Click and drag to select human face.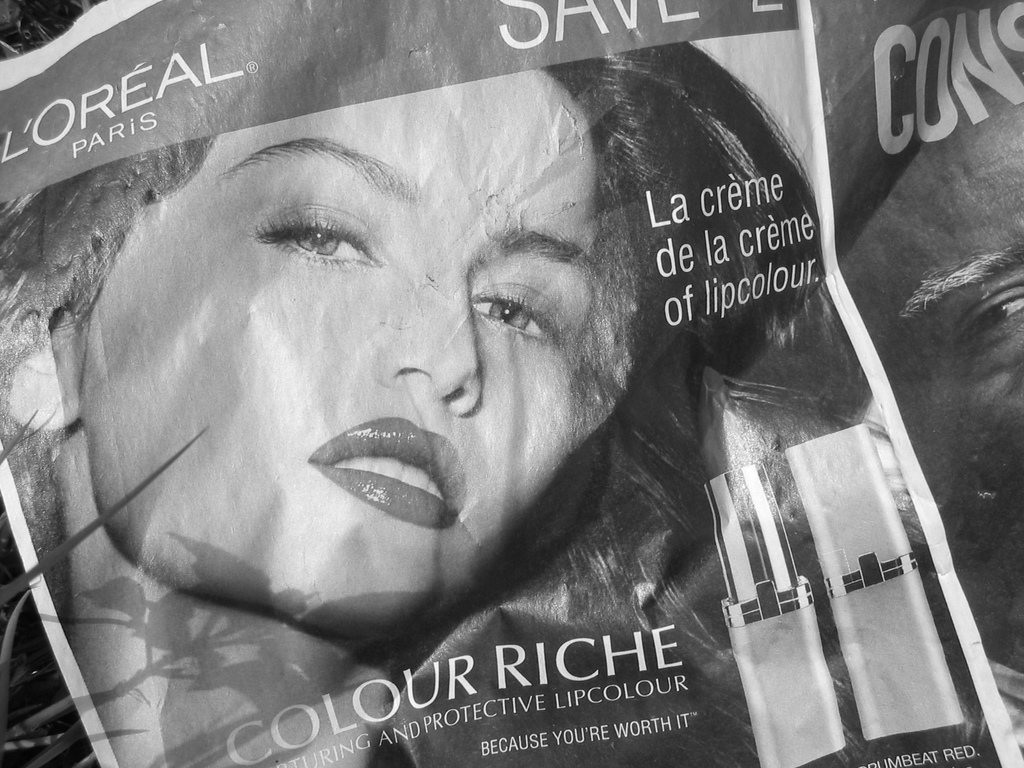
Selection: box=[78, 69, 595, 647].
